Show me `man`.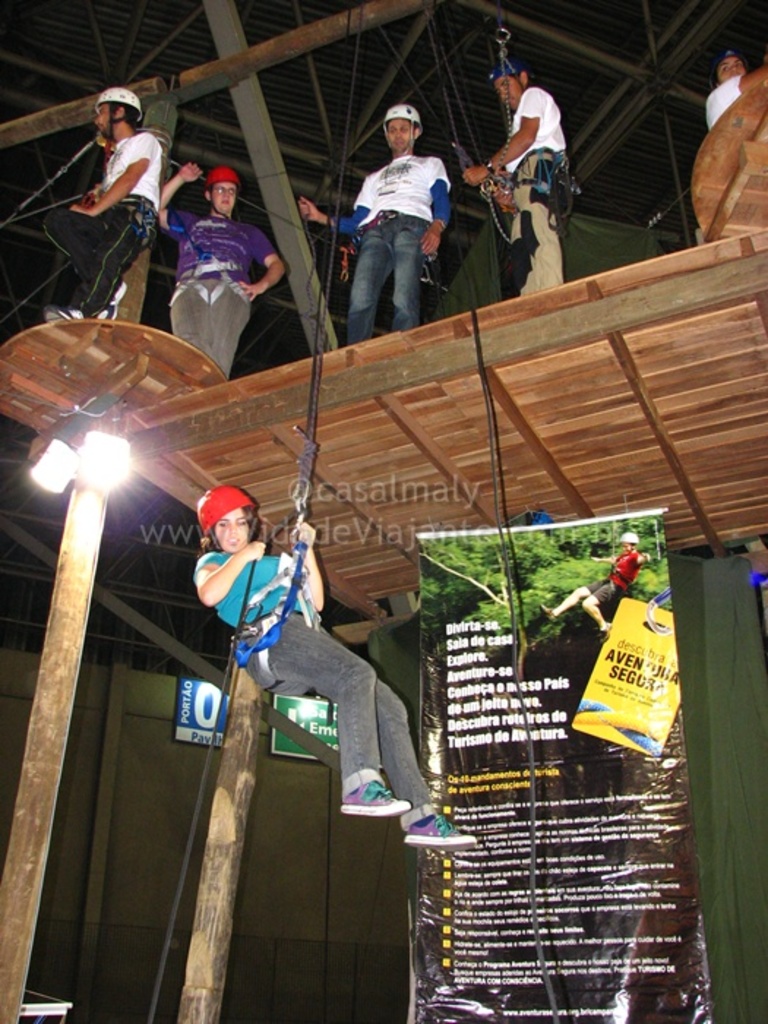
`man` is here: l=298, t=99, r=453, b=344.
